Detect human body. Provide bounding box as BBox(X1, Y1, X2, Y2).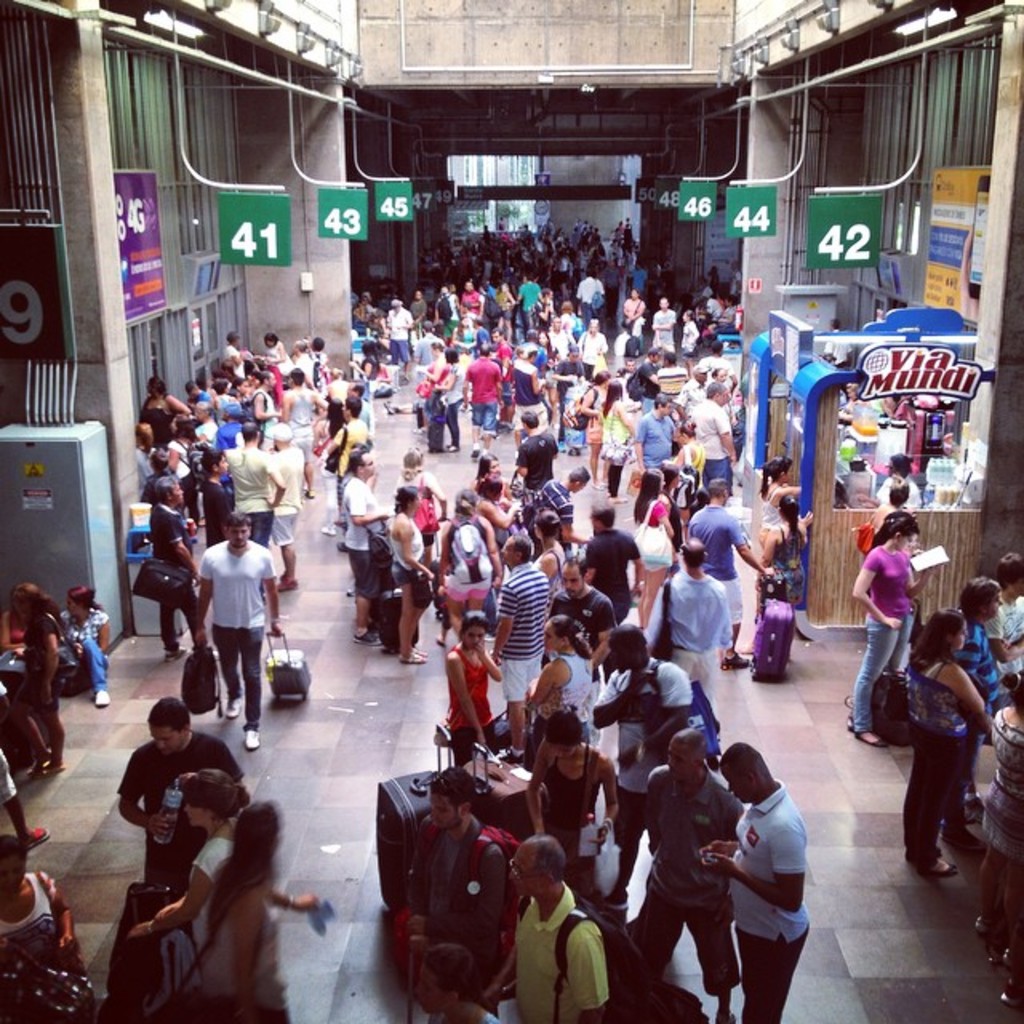
BBox(693, 378, 742, 491).
